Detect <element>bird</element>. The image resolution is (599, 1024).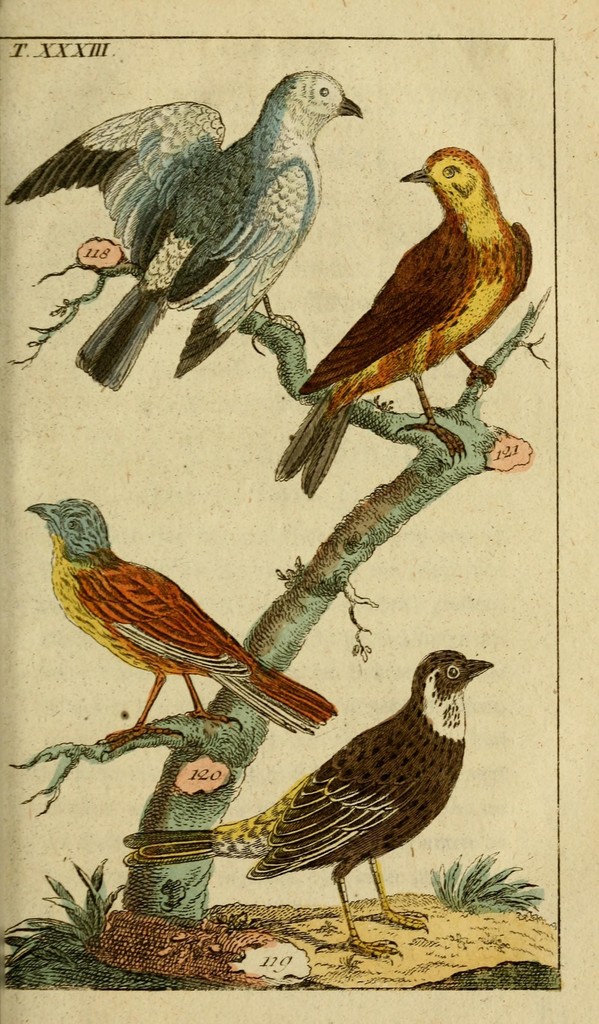
(27,83,369,367).
